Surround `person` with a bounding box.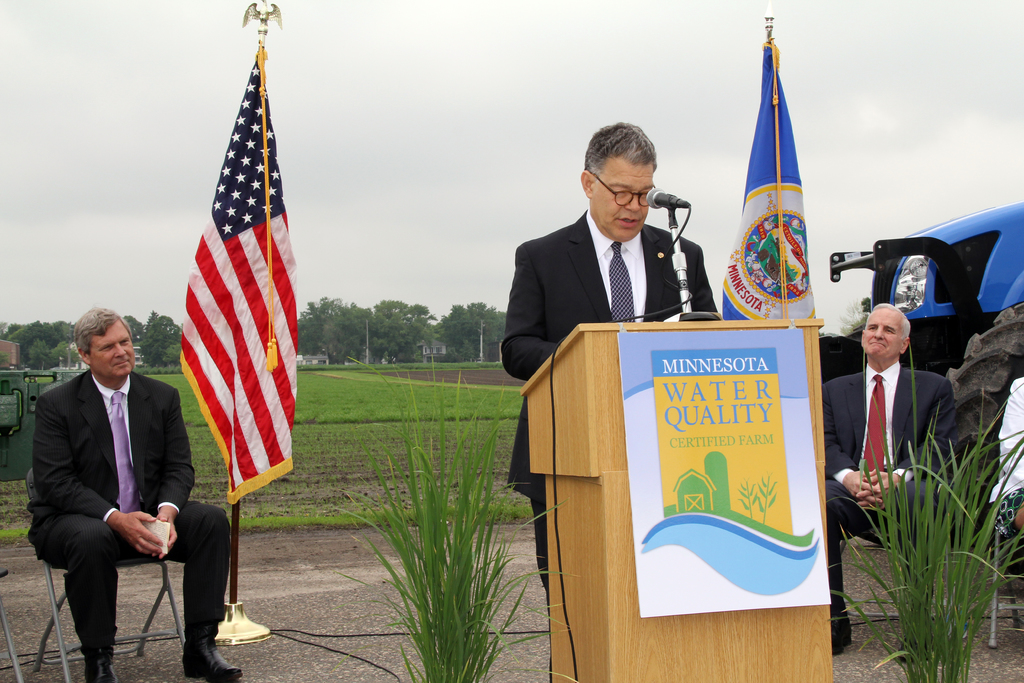
Rect(825, 302, 969, 666).
